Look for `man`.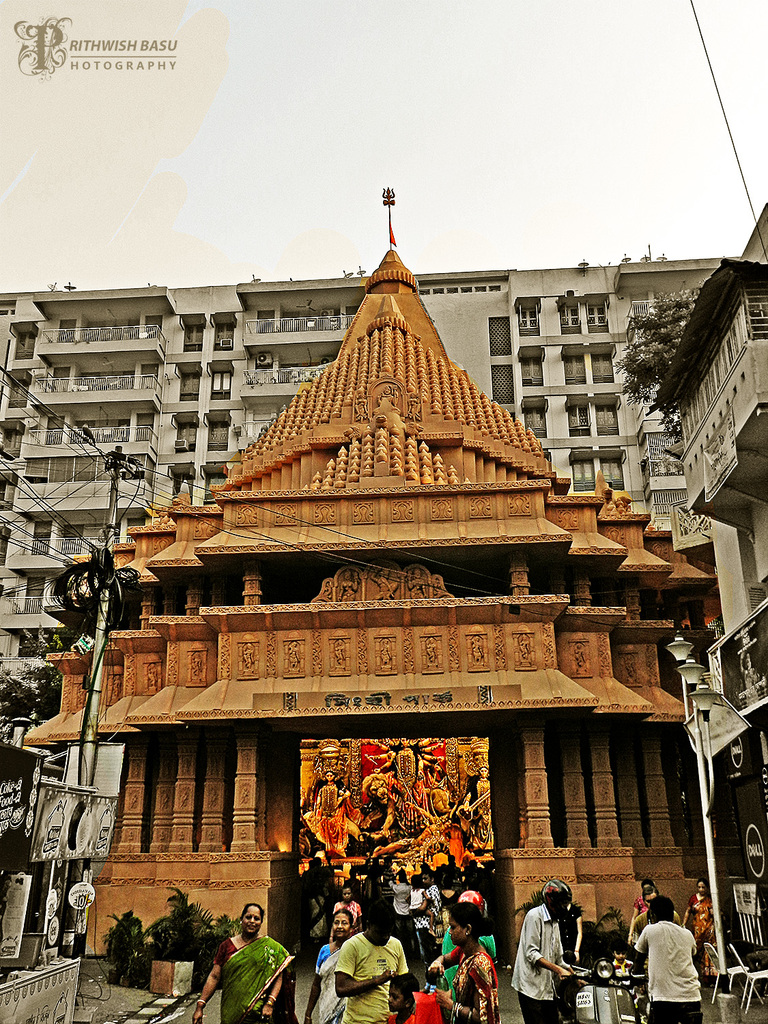
Found: [509,878,590,1023].
